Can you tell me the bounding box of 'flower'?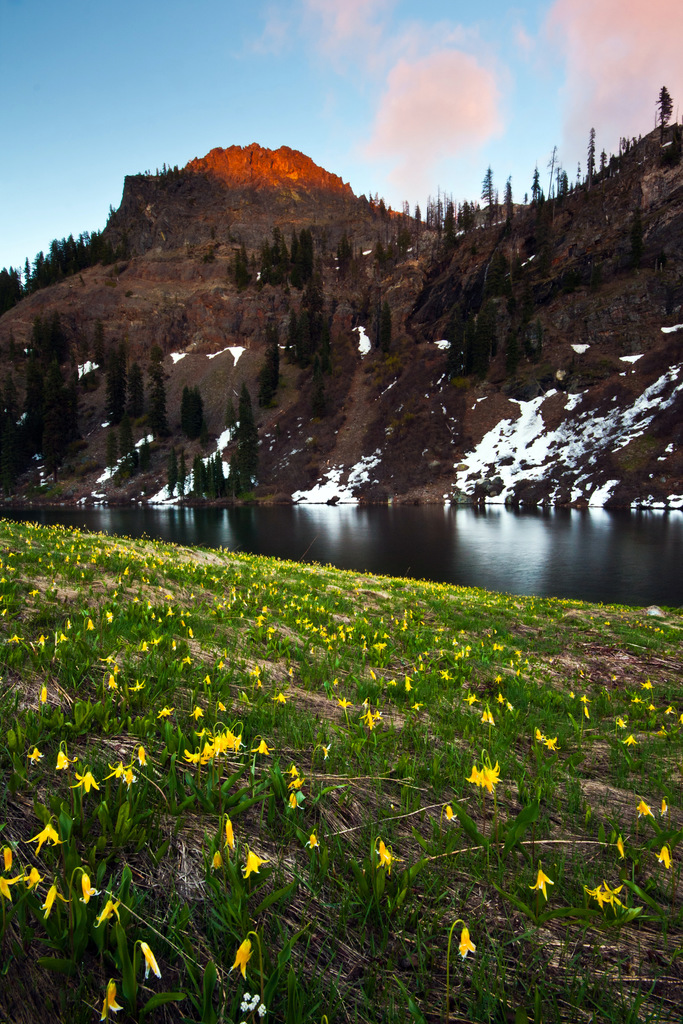
select_region(407, 678, 413, 689).
